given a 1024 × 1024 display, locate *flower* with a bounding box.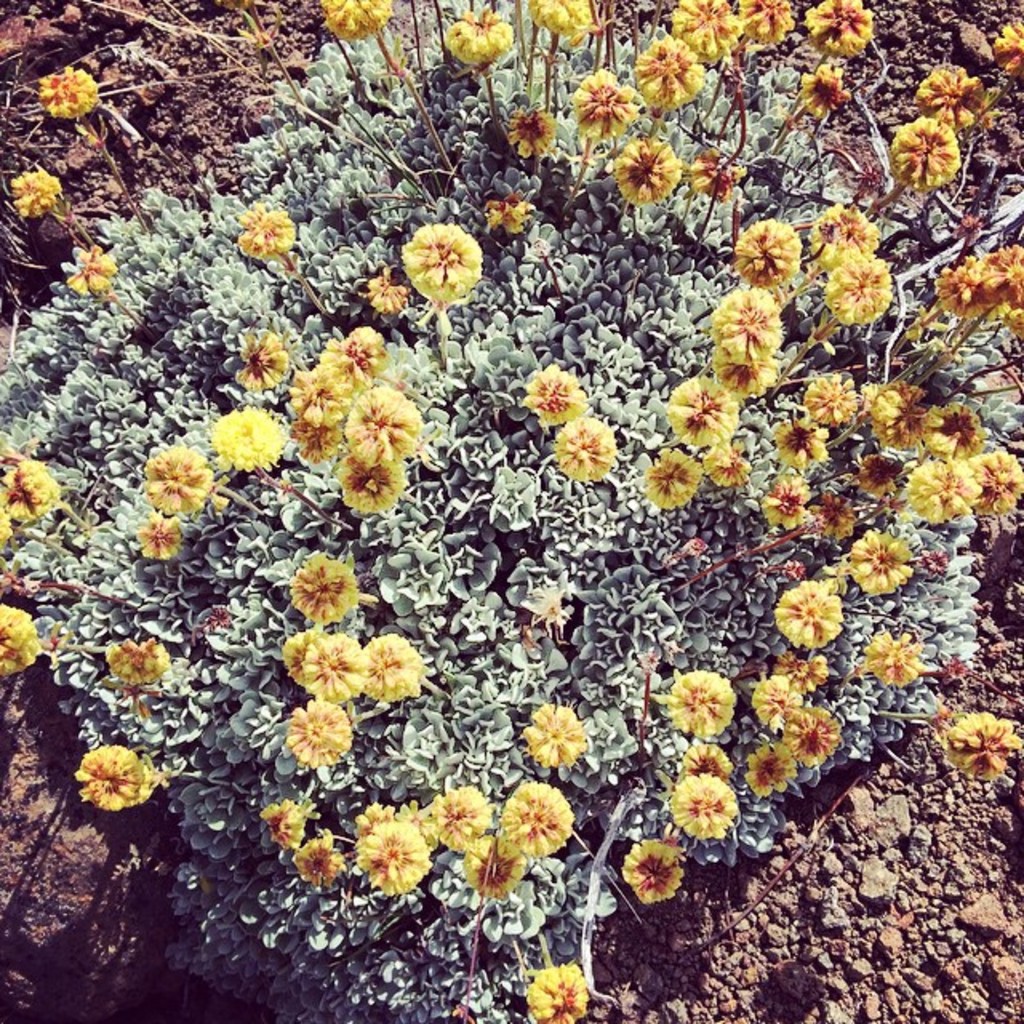
Located: pyautogui.locateOnScreen(667, 766, 742, 845).
